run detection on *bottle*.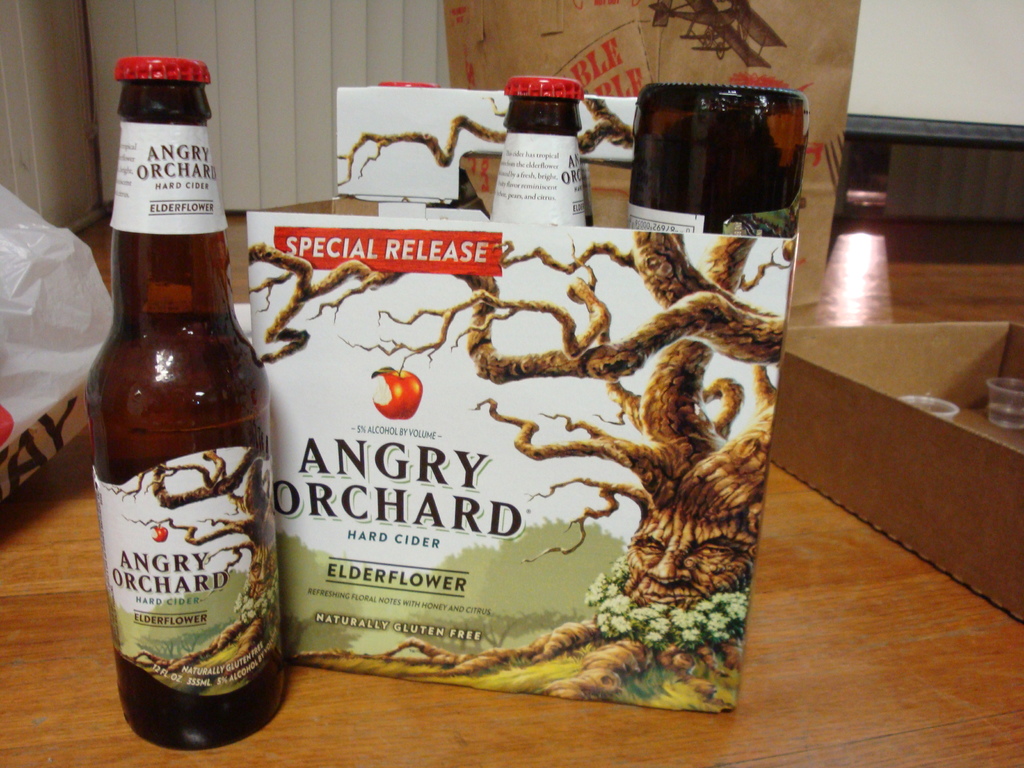
Result: rect(83, 58, 292, 751).
